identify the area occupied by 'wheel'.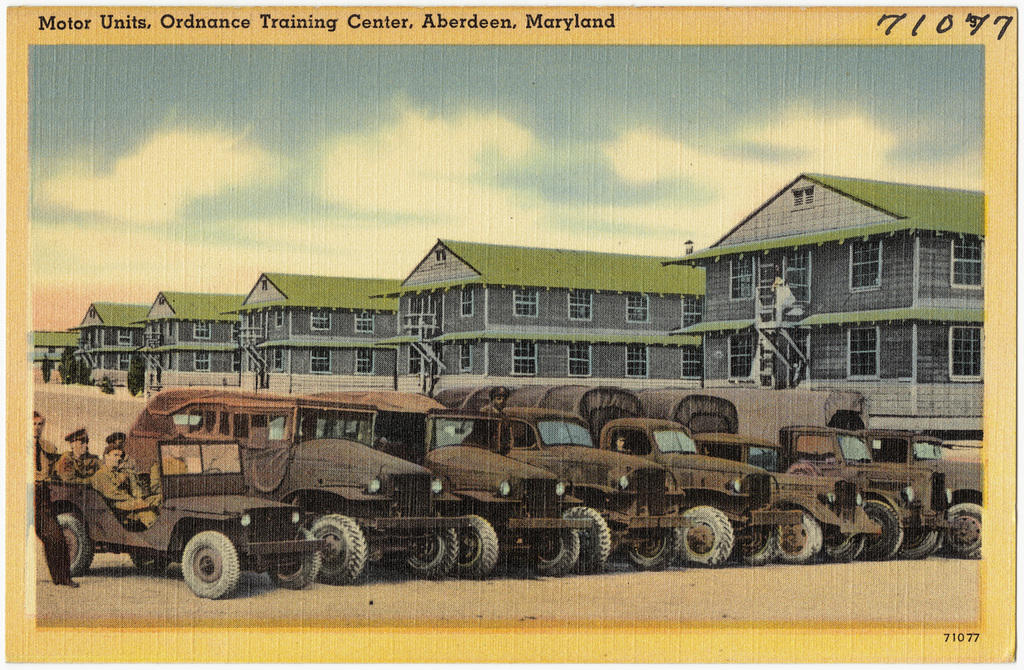
Area: x1=559 y1=507 x2=609 y2=566.
